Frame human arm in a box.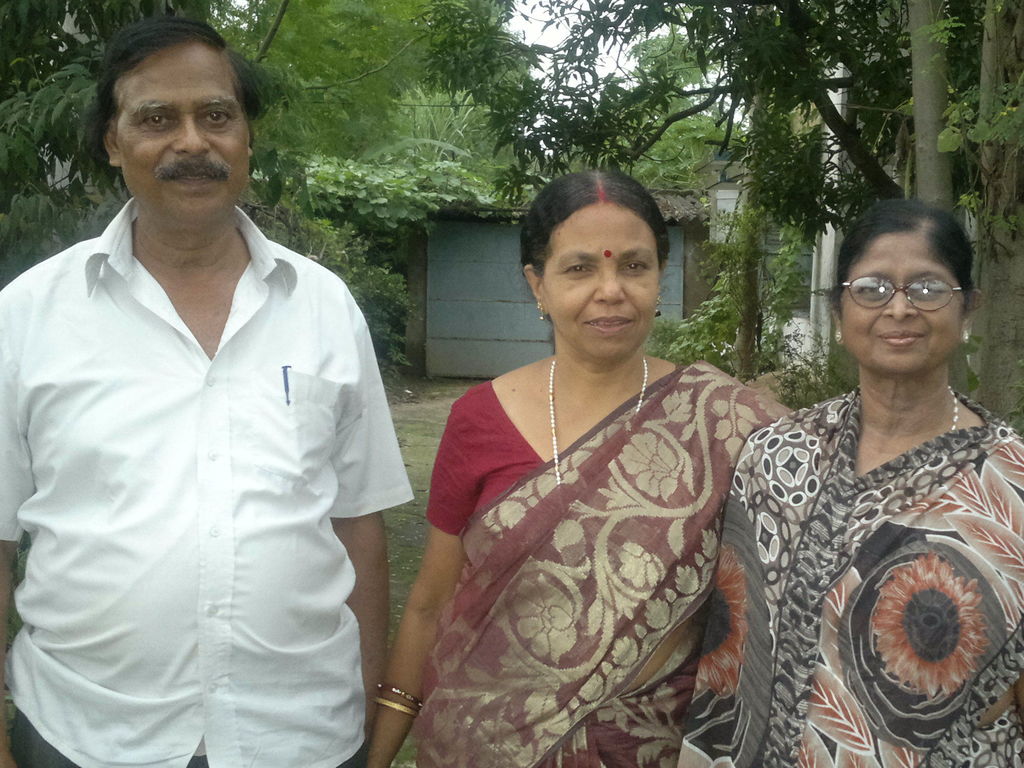
0,292,15,766.
